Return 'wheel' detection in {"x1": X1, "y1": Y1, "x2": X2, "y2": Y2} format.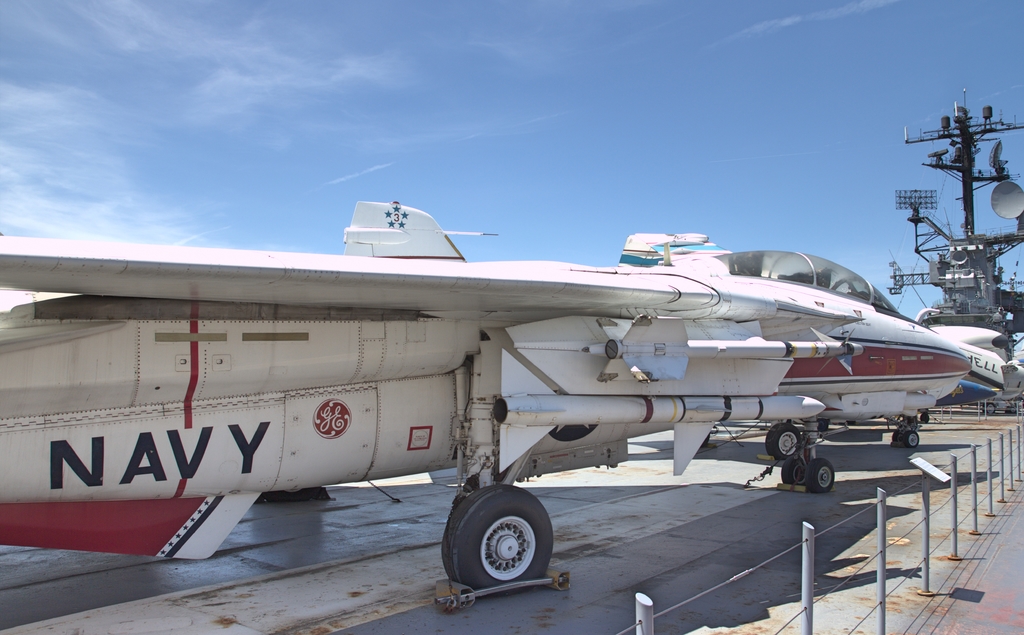
{"x1": 901, "y1": 430, "x2": 924, "y2": 446}.
